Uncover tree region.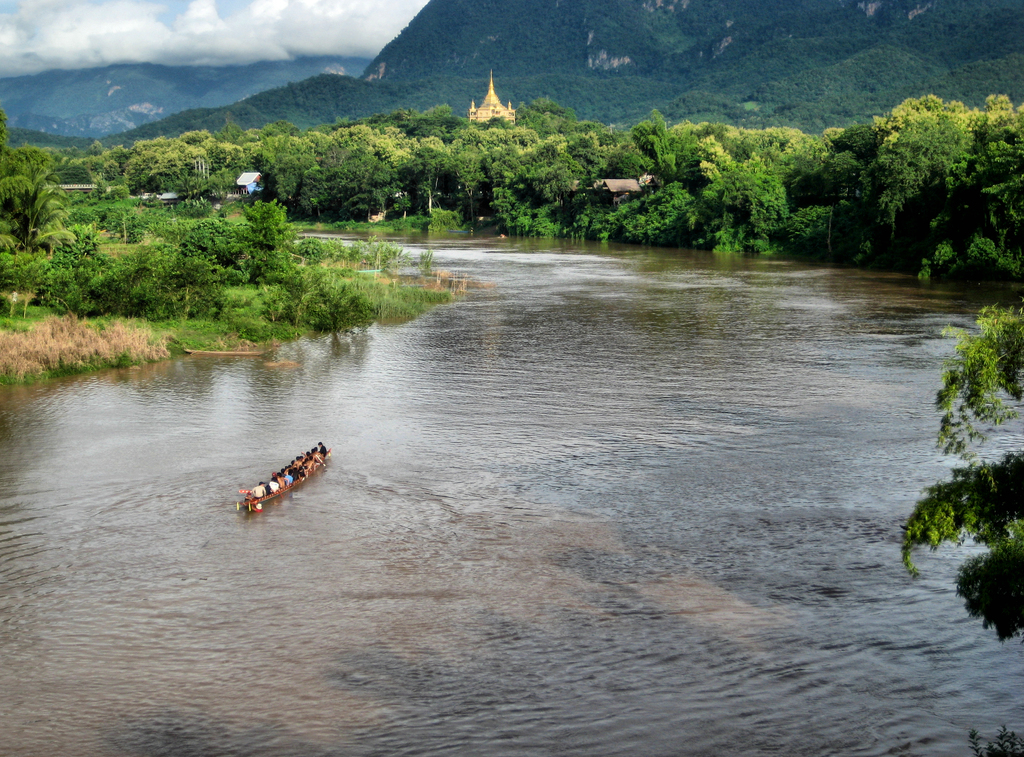
Uncovered: {"x1": 539, "y1": 110, "x2": 566, "y2": 142}.
